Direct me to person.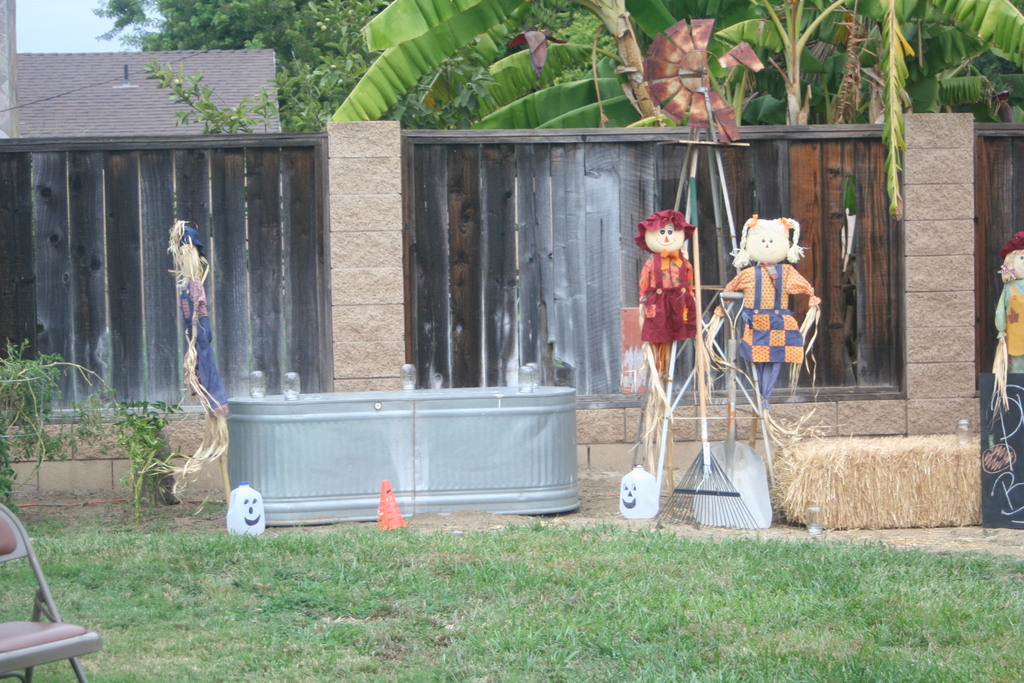
Direction: (714, 216, 820, 408).
